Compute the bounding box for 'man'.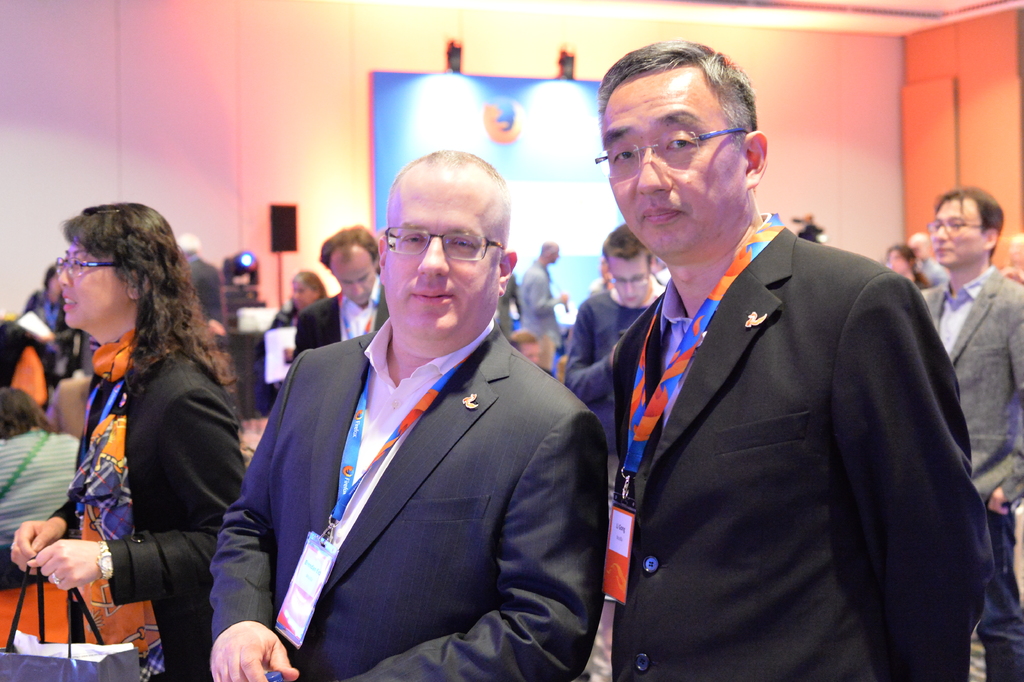
bbox(559, 219, 667, 465).
